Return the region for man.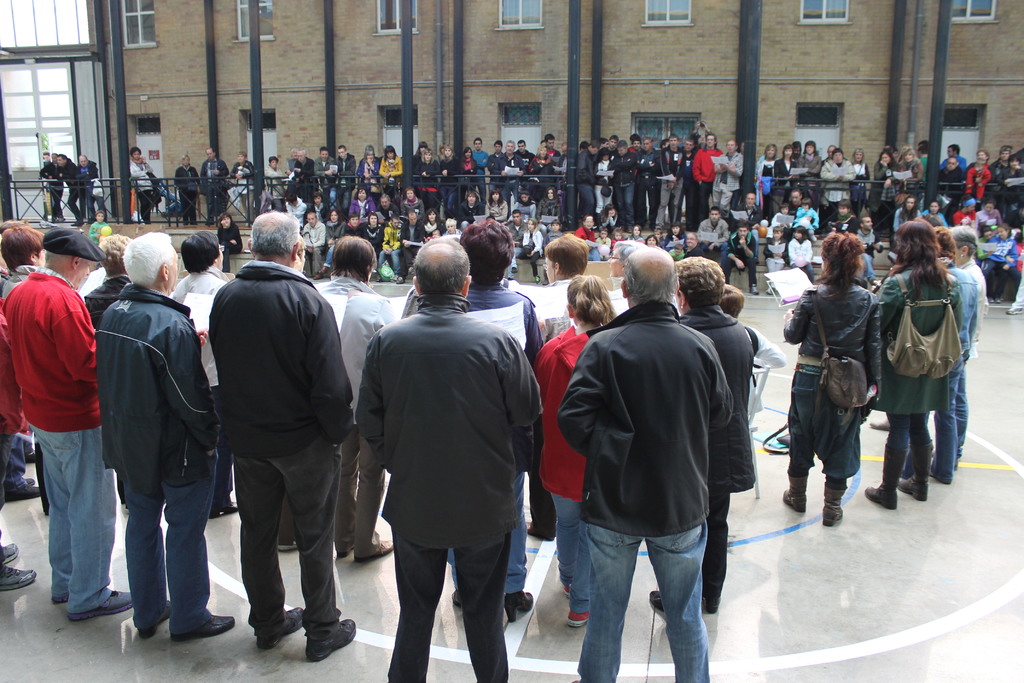
{"left": 743, "top": 193, "right": 757, "bottom": 214}.
